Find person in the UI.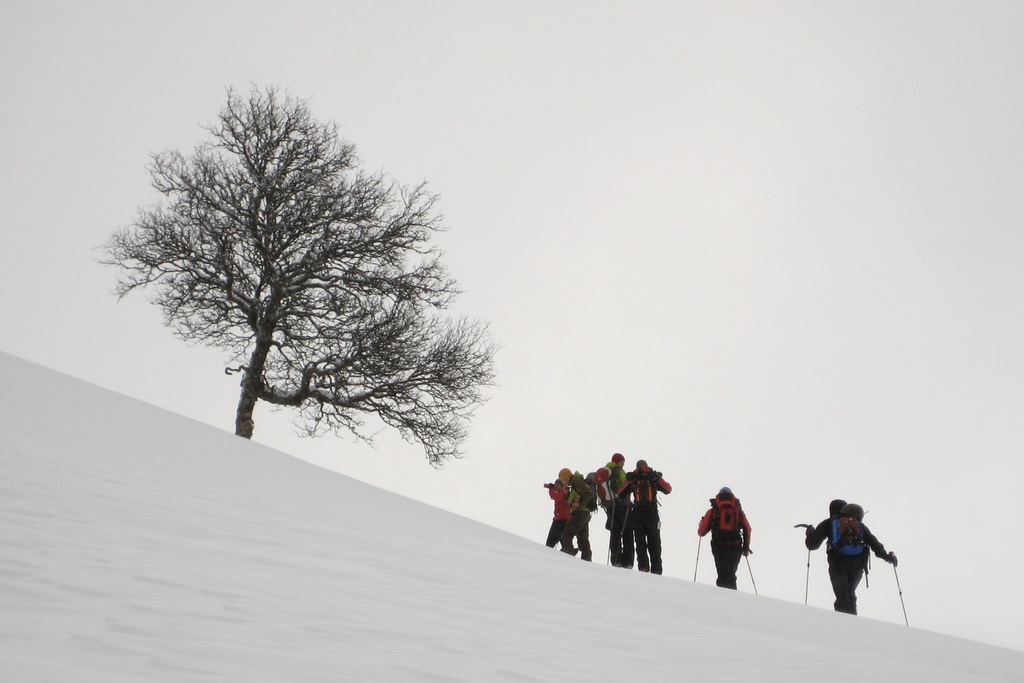
UI element at 548,474,570,554.
